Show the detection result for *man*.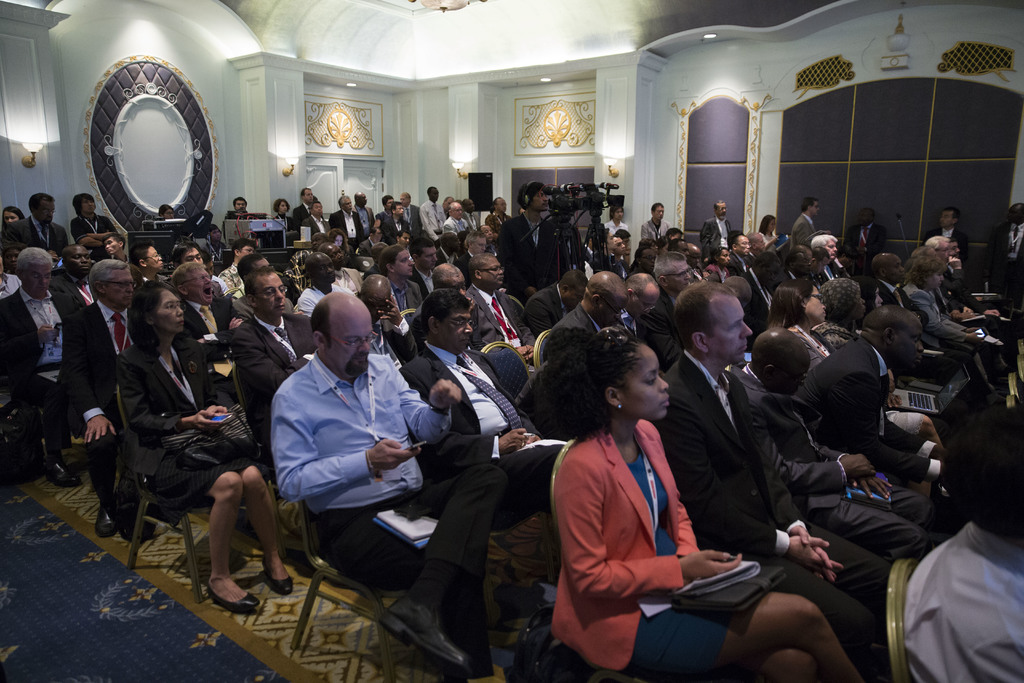
(919, 209, 977, 273).
